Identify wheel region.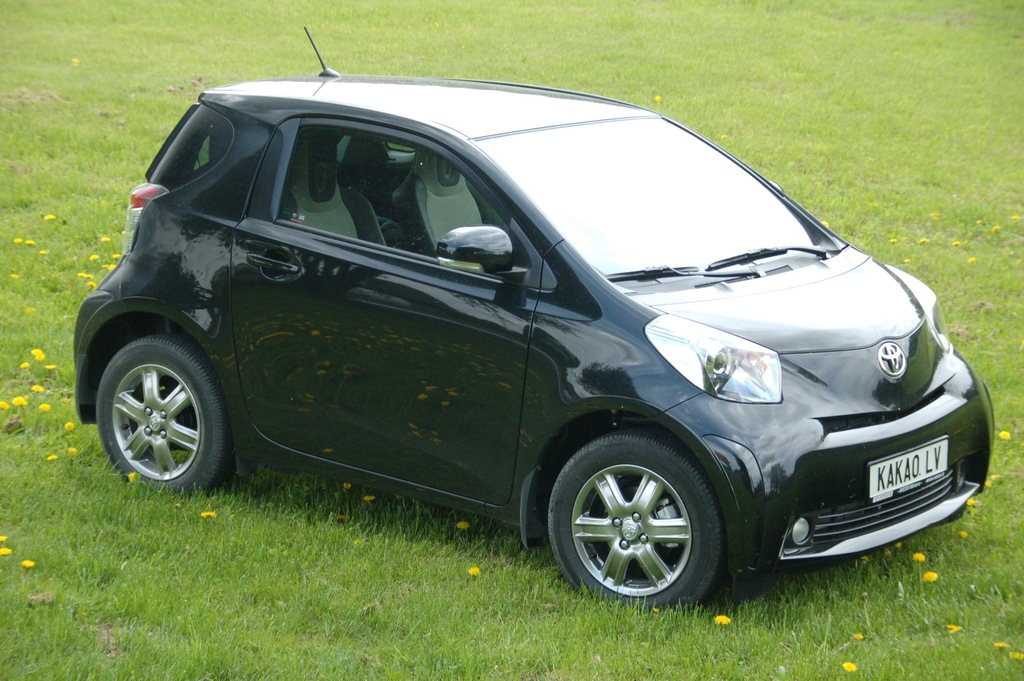
Region: crop(96, 335, 231, 499).
